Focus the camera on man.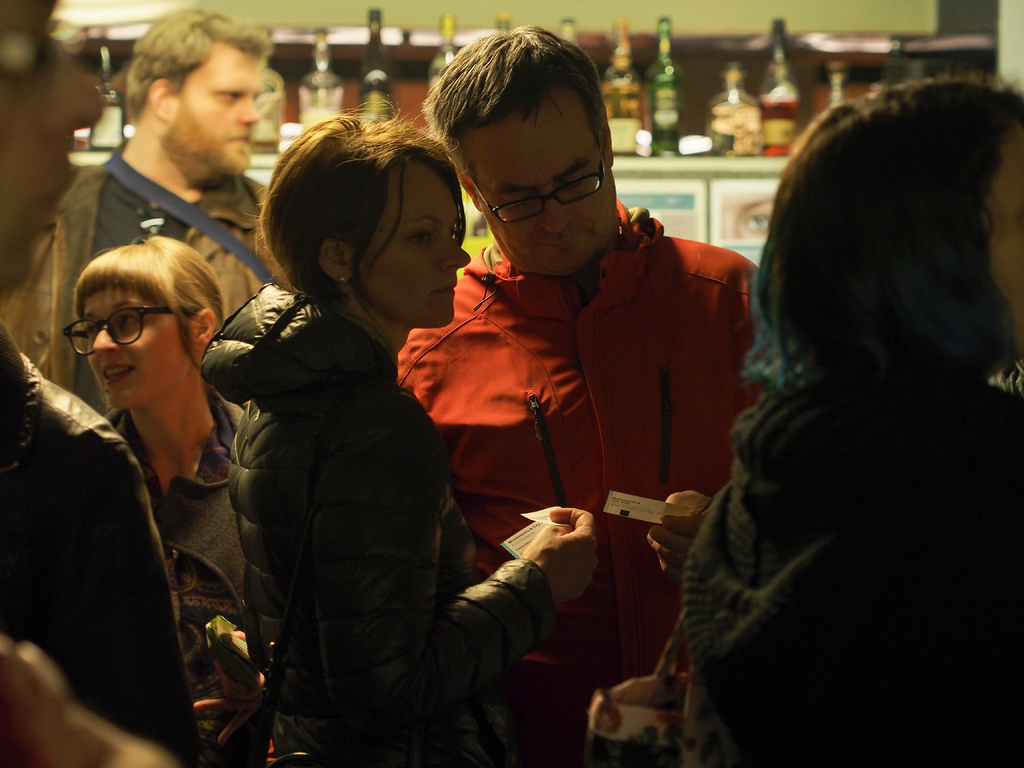
Focus region: <box>0,6,267,410</box>.
